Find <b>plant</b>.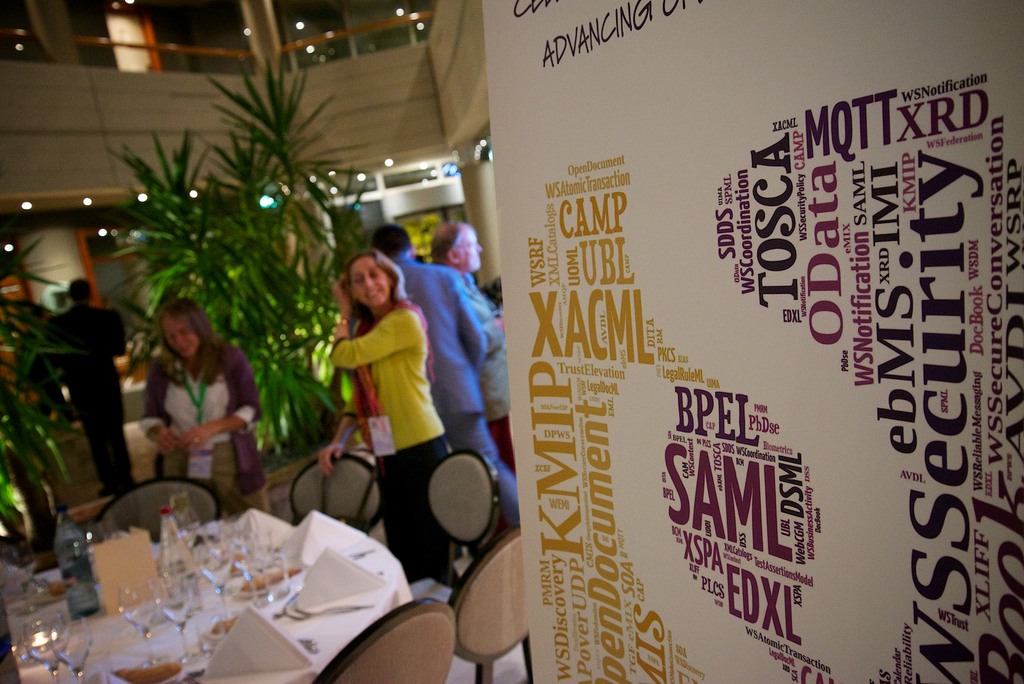
<box>0,222,80,551</box>.
